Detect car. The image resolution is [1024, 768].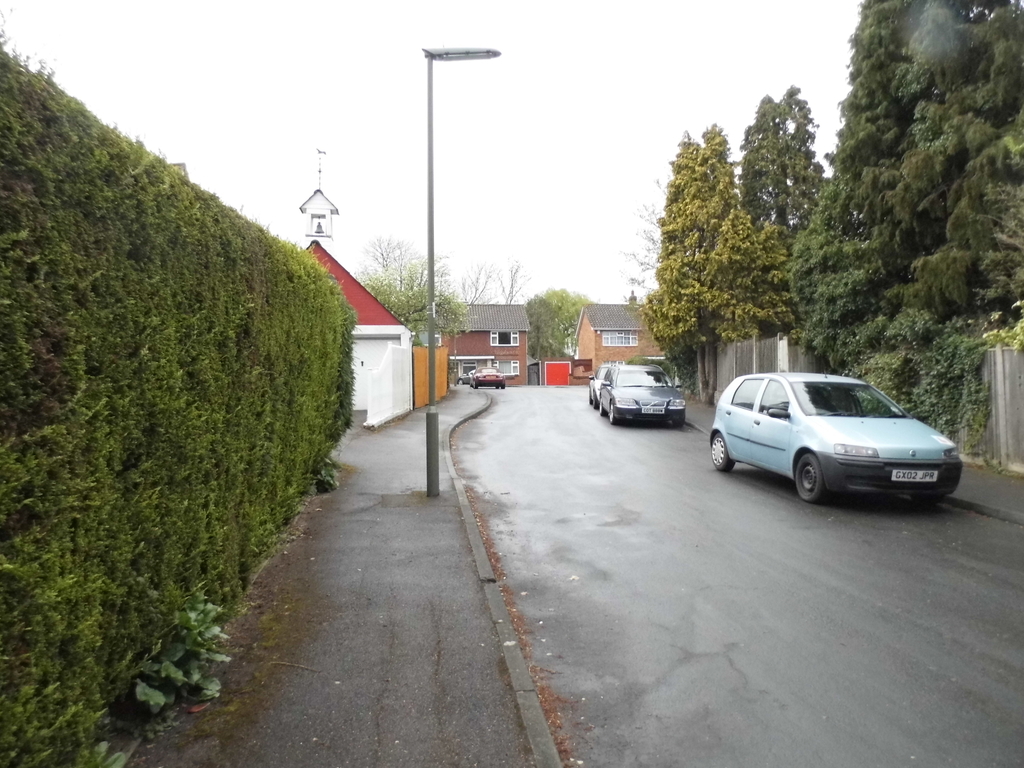
x1=713 y1=362 x2=969 y2=513.
